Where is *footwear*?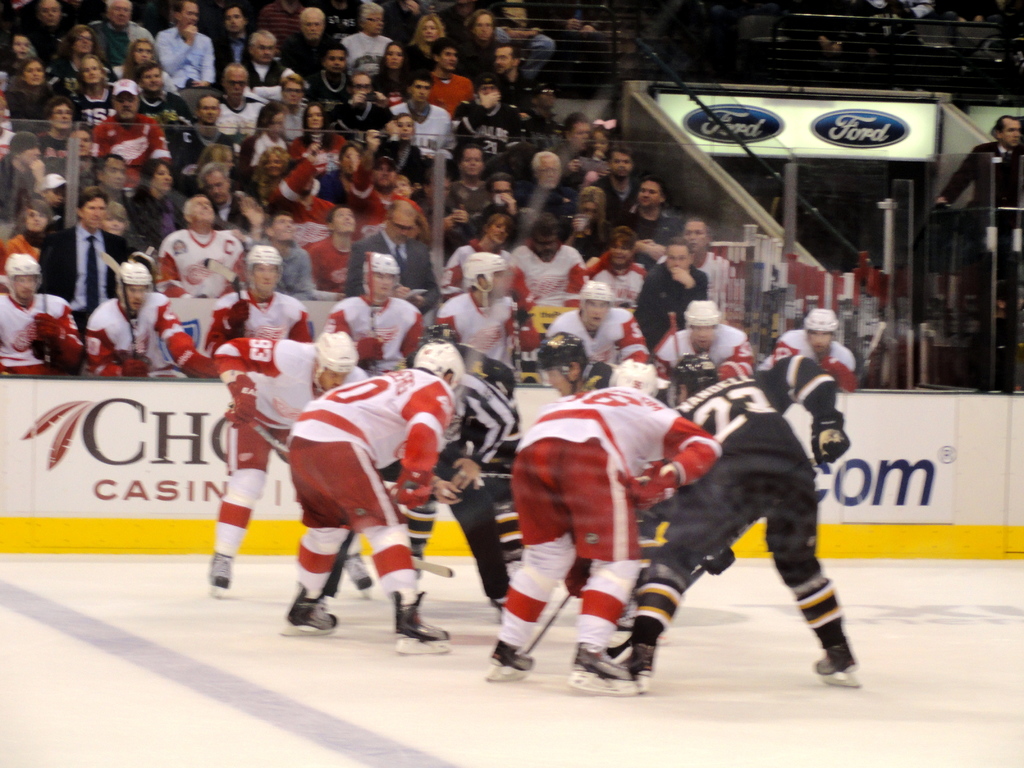
pyautogui.locateOnScreen(275, 583, 332, 637).
